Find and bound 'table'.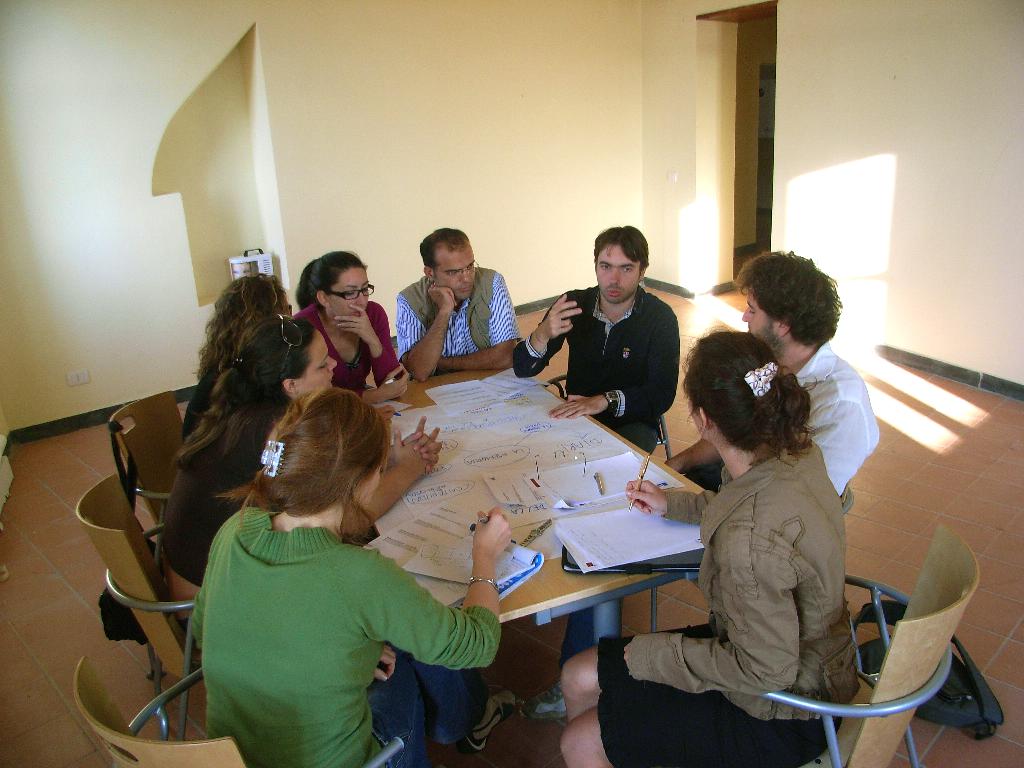
Bound: box=[321, 374, 733, 716].
